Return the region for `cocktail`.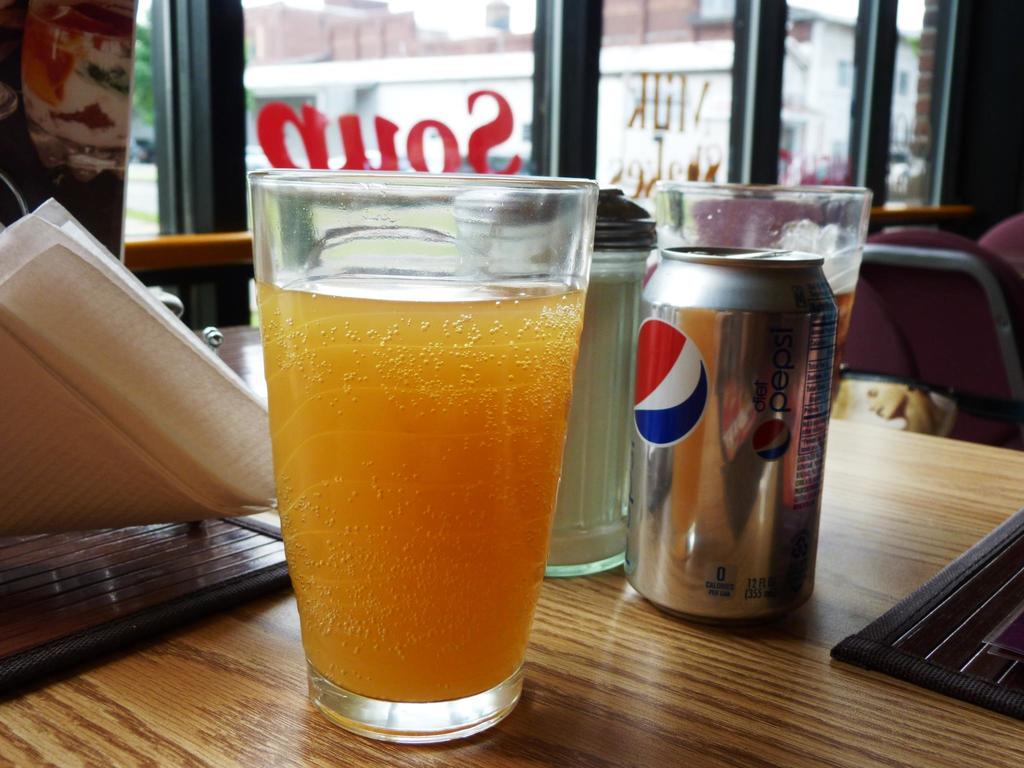
bbox=[646, 177, 874, 422].
